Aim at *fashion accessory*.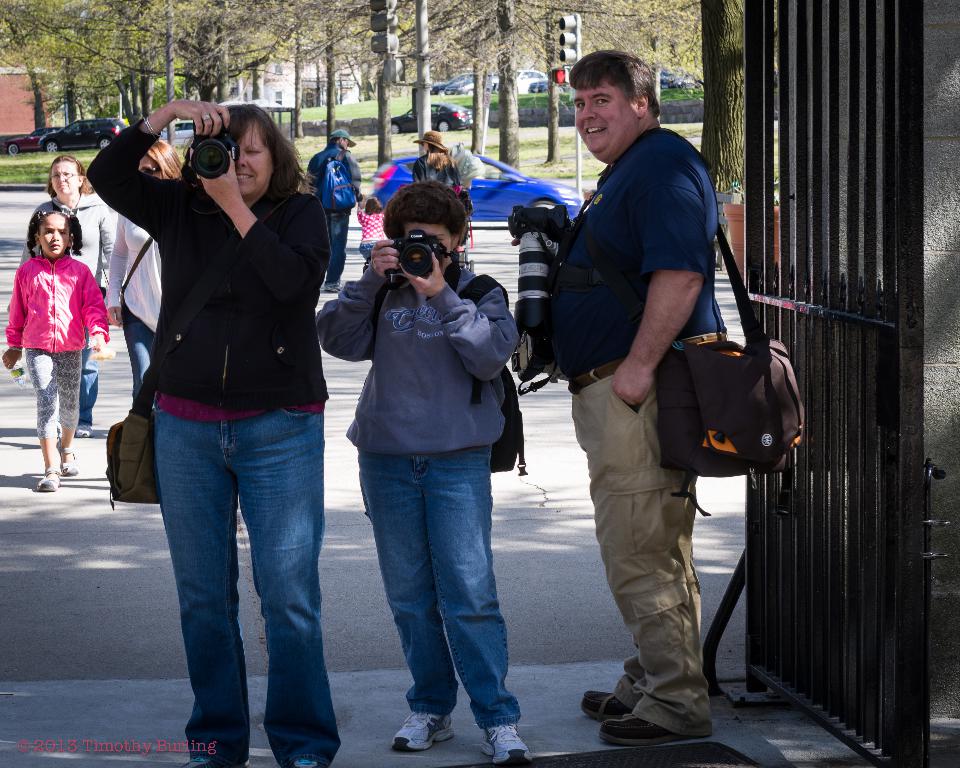
Aimed at (68,215,72,218).
